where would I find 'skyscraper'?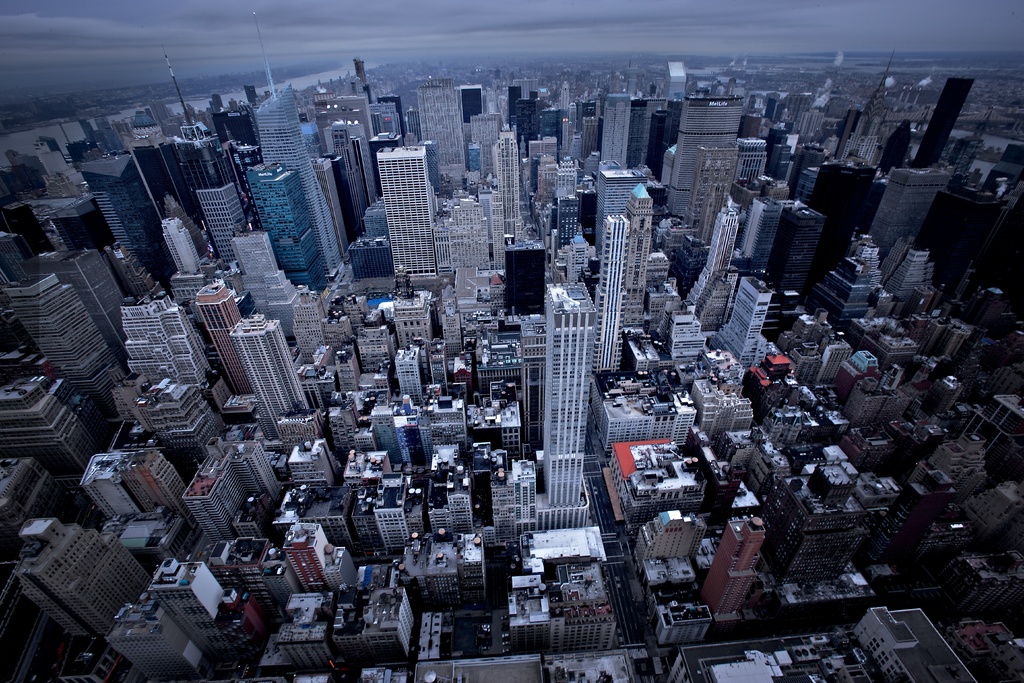
At [321,309,339,350].
